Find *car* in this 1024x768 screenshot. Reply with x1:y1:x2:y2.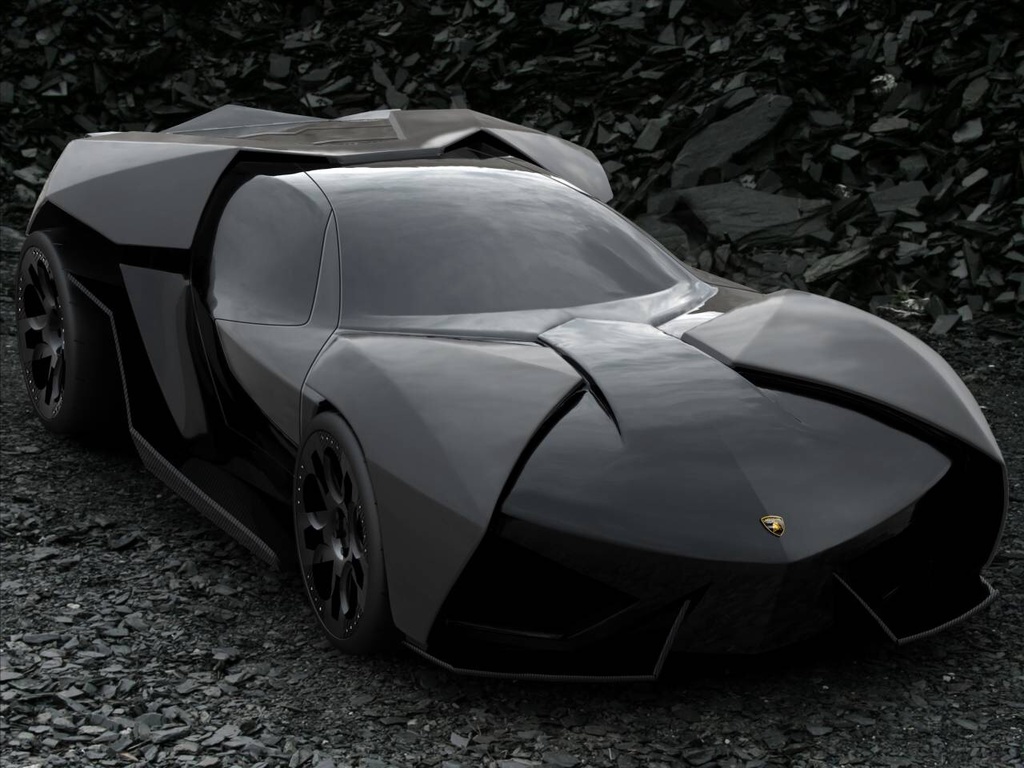
36:110:994:682.
